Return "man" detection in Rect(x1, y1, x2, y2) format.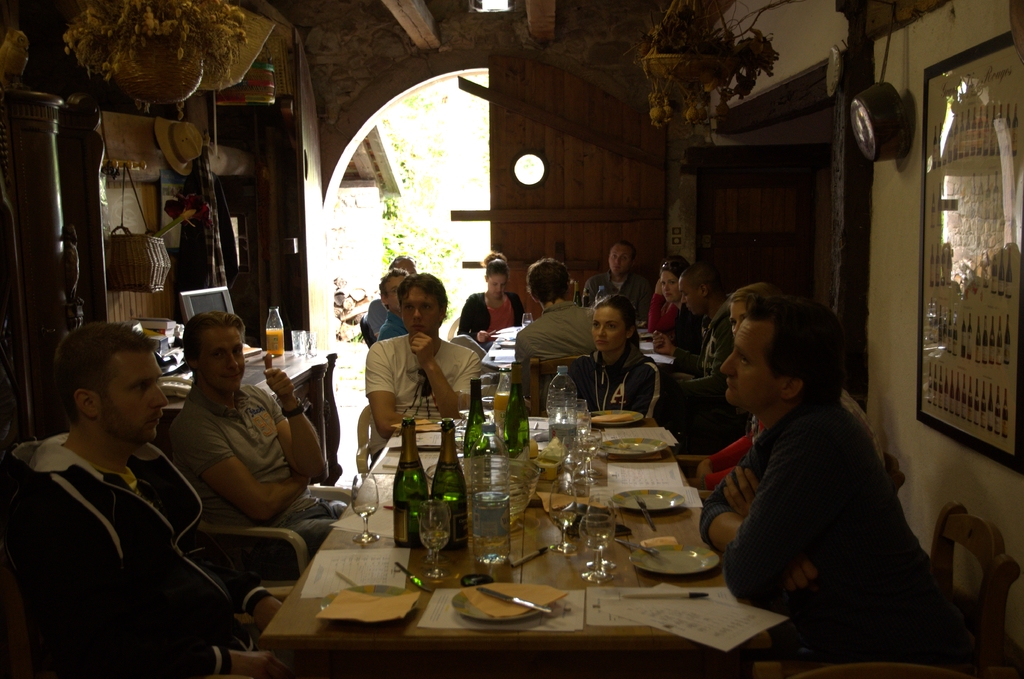
Rect(508, 254, 597, 393).
